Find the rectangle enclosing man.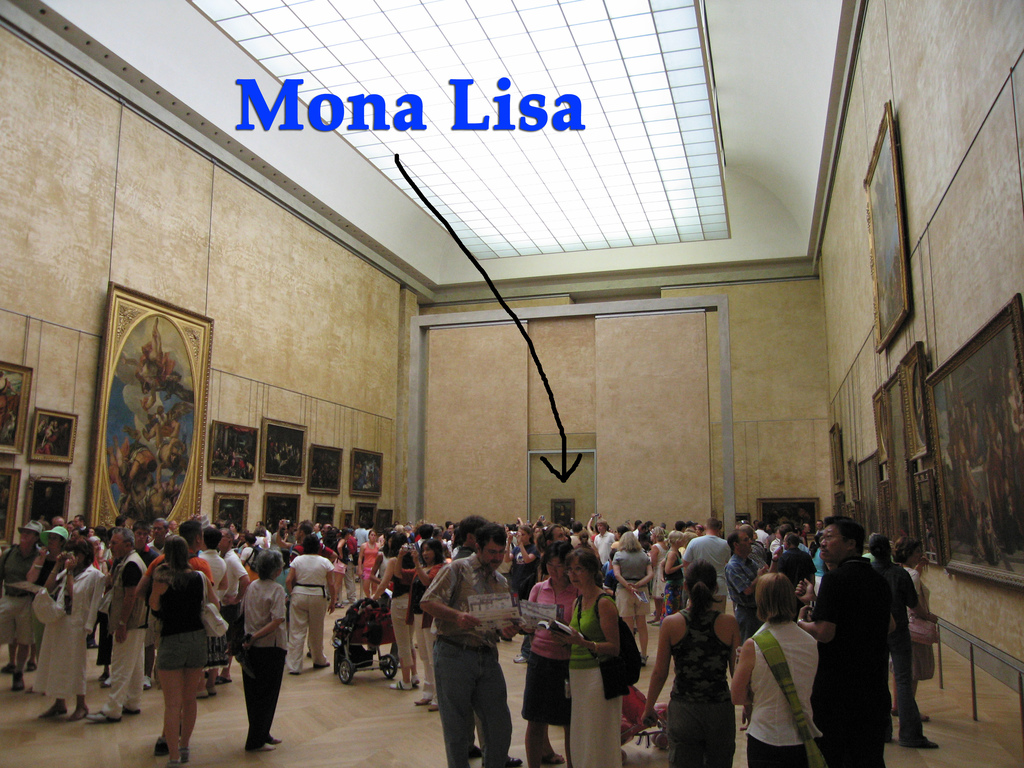
{"x1": 406, "y1": 529, "x2": 516, "y2": 763}.
